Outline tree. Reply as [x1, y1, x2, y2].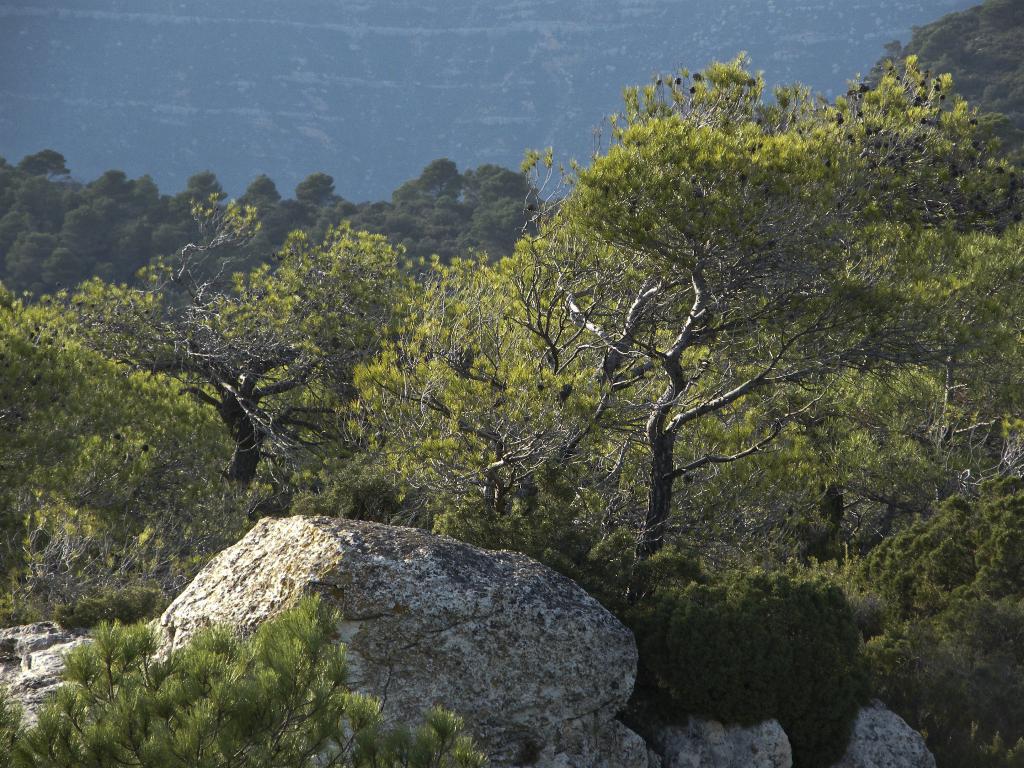
[396, 182, 414, 204].
